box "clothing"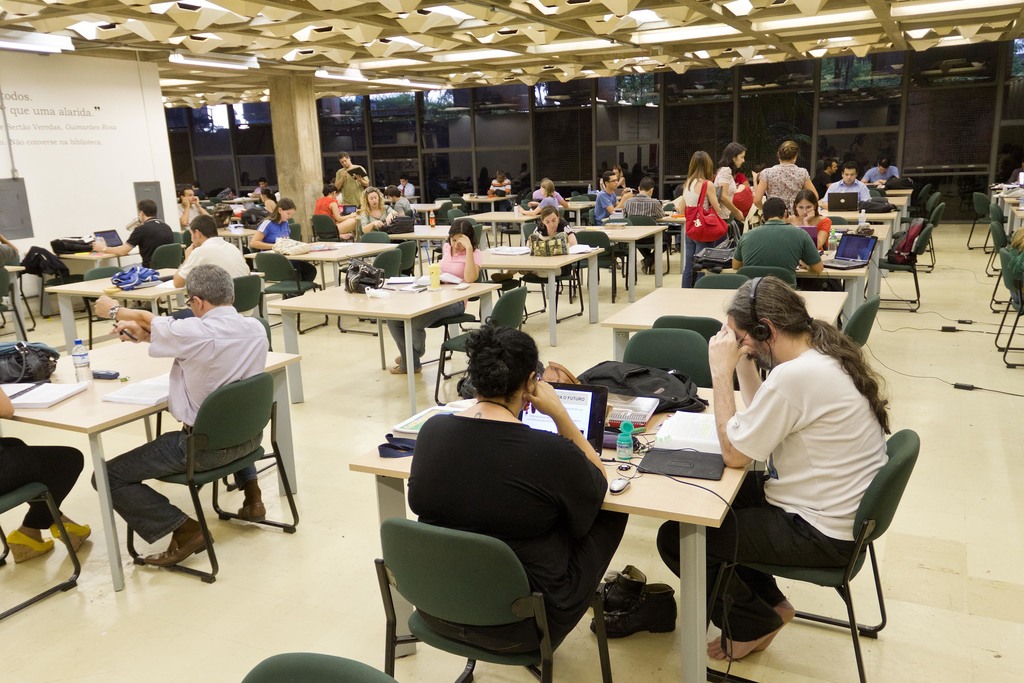
box(730, 211, 822, 304)
